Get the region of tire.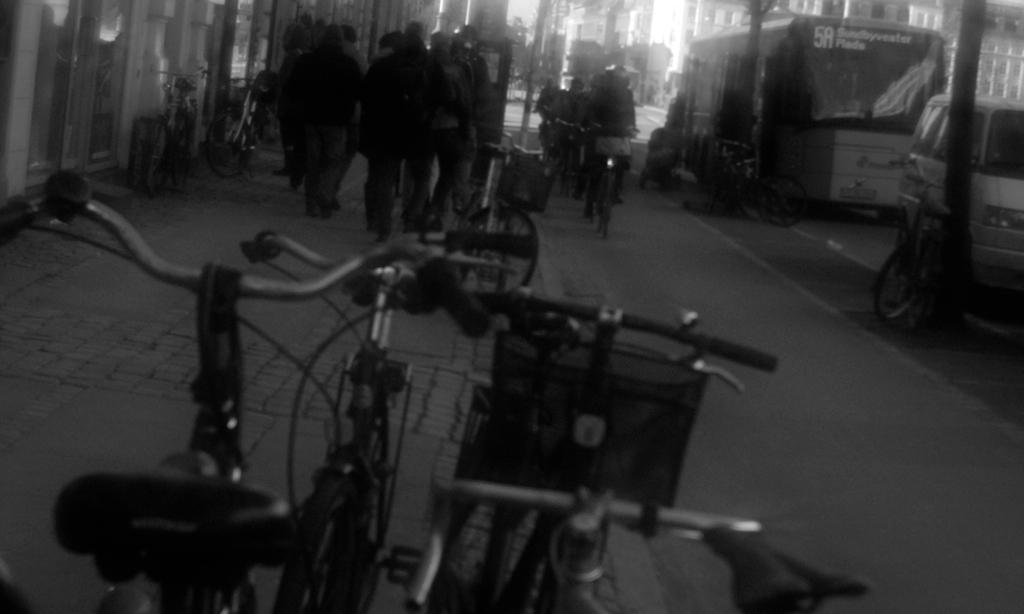
crop(457, 203, 537, 307).
